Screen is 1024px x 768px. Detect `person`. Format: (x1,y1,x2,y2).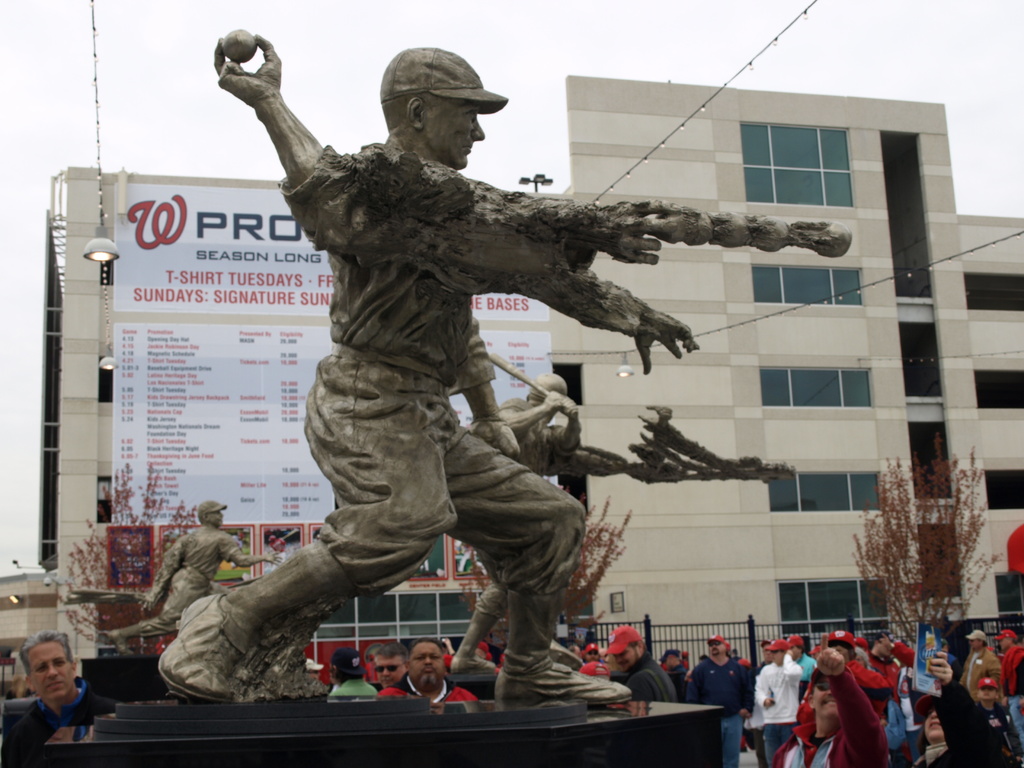
(911,653,1005,767).
